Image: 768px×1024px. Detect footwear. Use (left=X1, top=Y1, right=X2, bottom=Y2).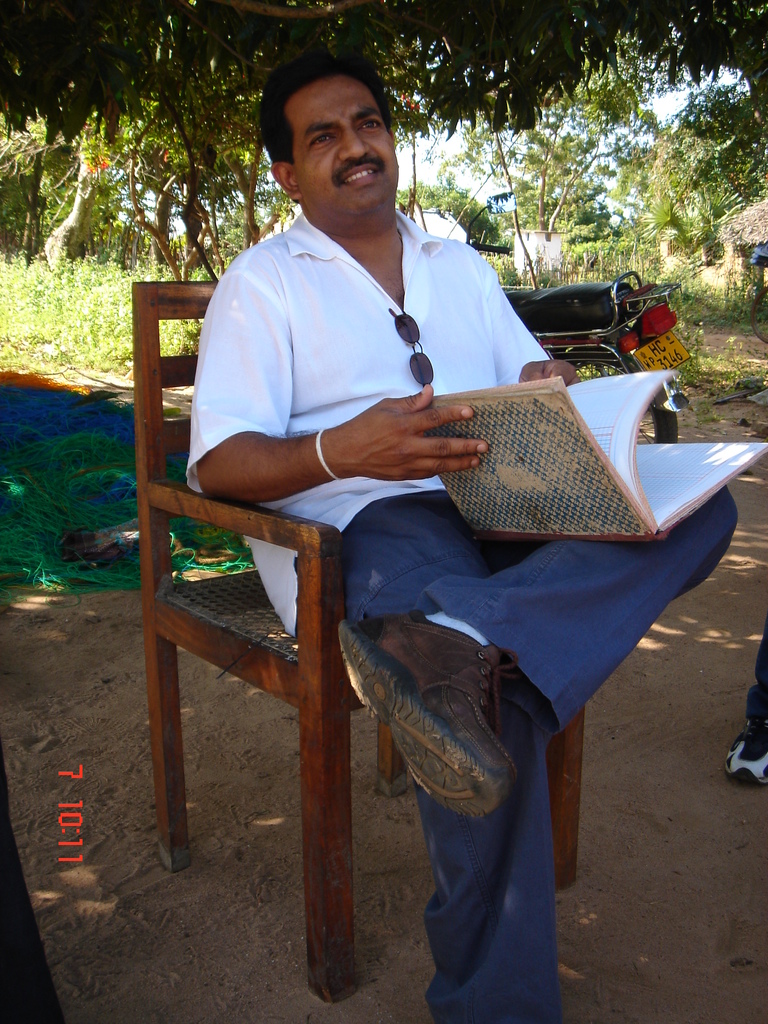
(left=367, top=638, right=544, bottom=880).
